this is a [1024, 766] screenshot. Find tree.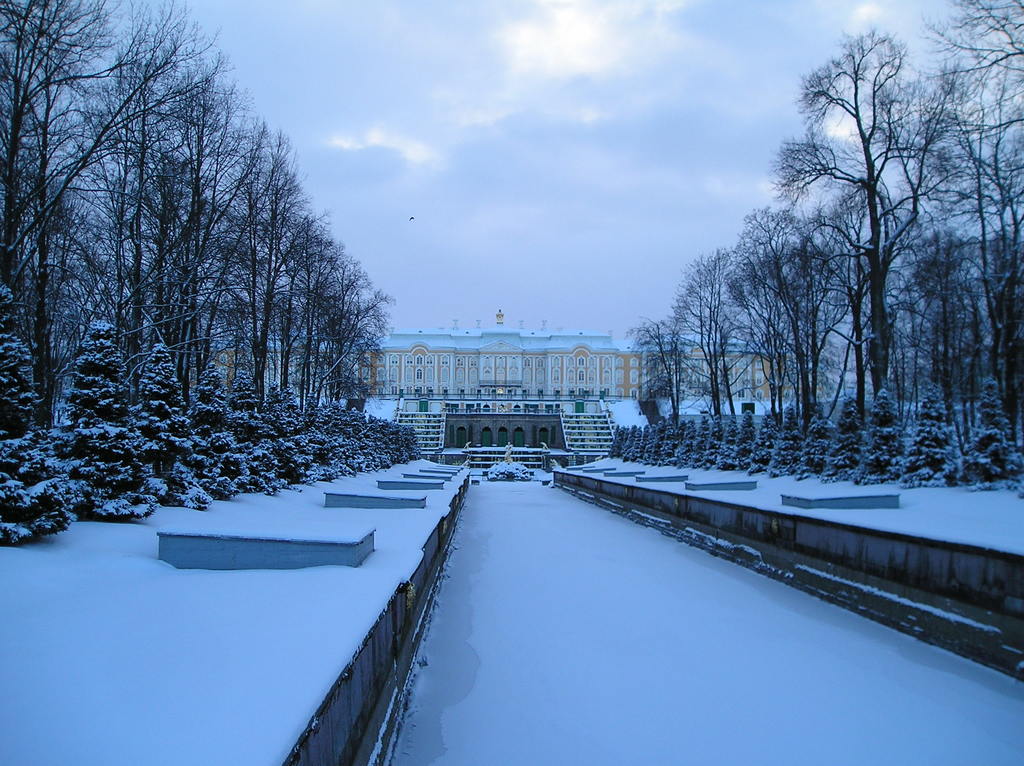
Bounding box: bbox(961, 374, 1021, 479).
